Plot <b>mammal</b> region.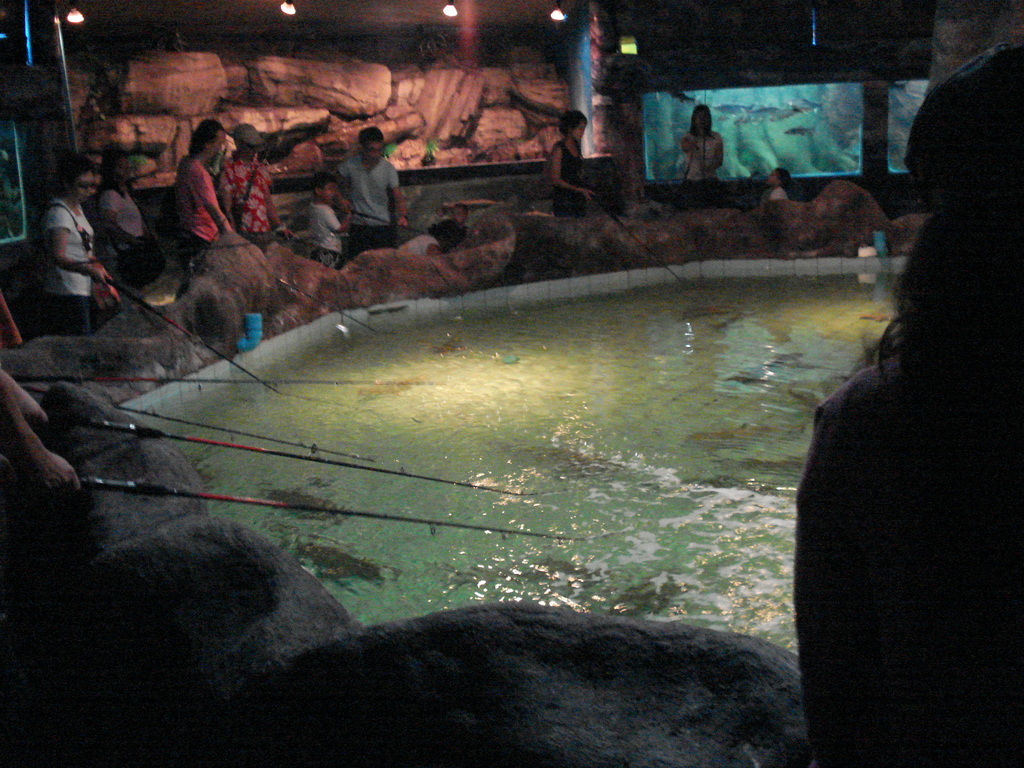
Plotted at bbox=(220, 120, 293, 253).
